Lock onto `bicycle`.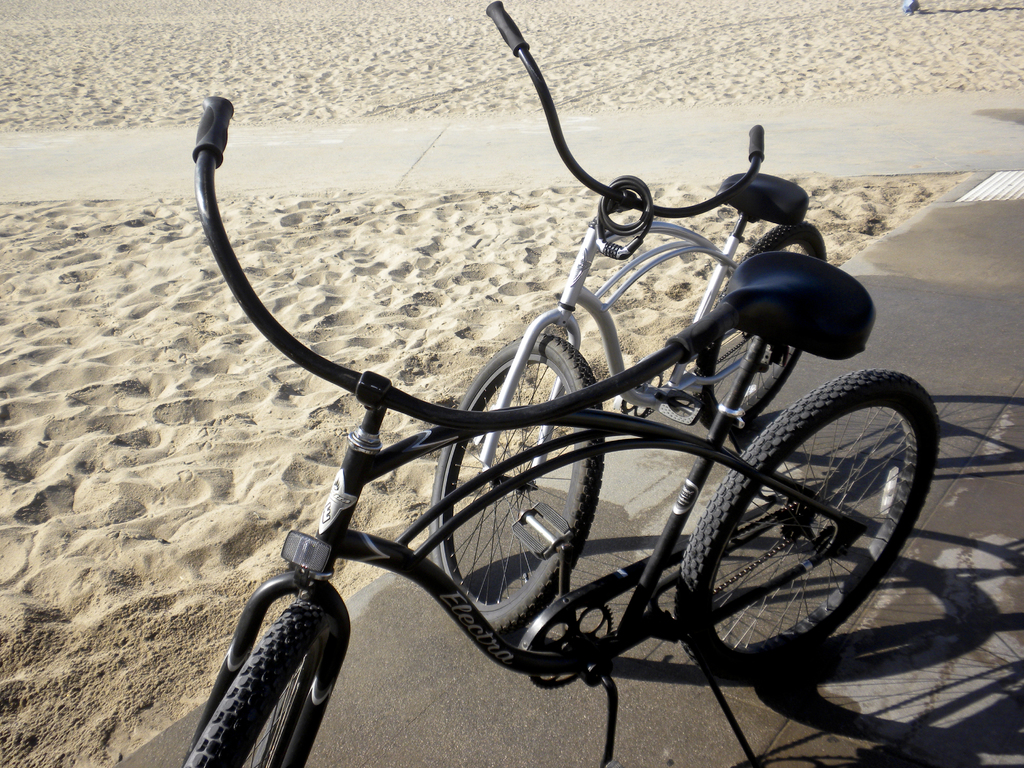
Locked: bbox=(181, 94, 945, 767).
